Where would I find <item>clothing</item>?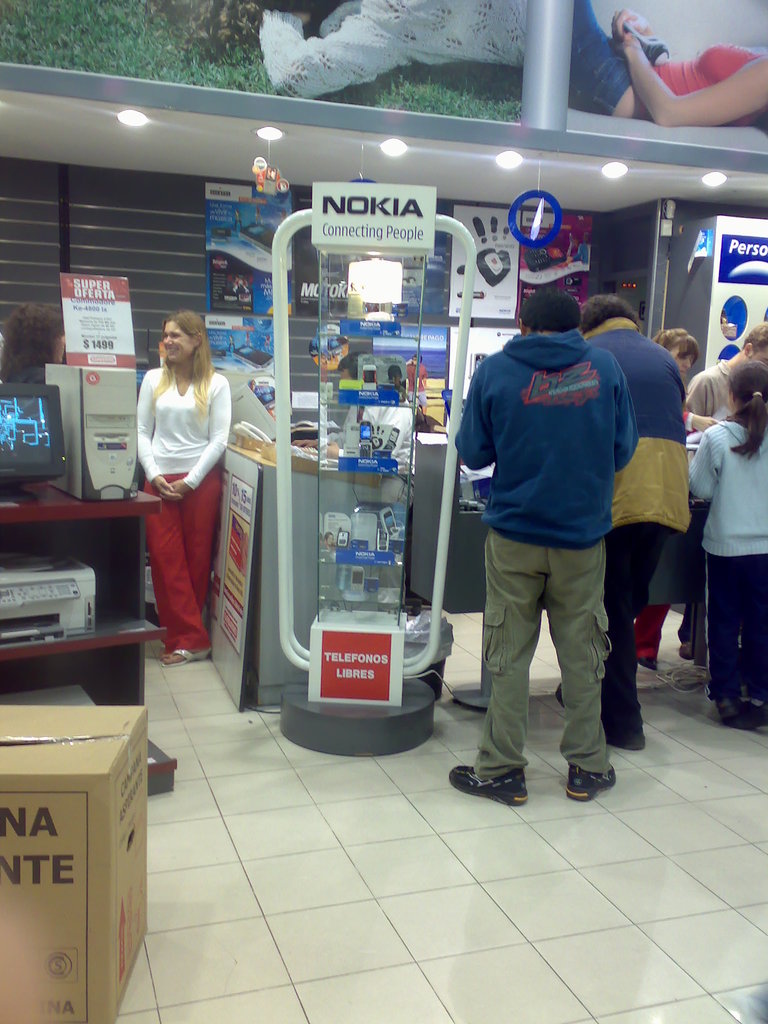
At 458 280 654 744.
